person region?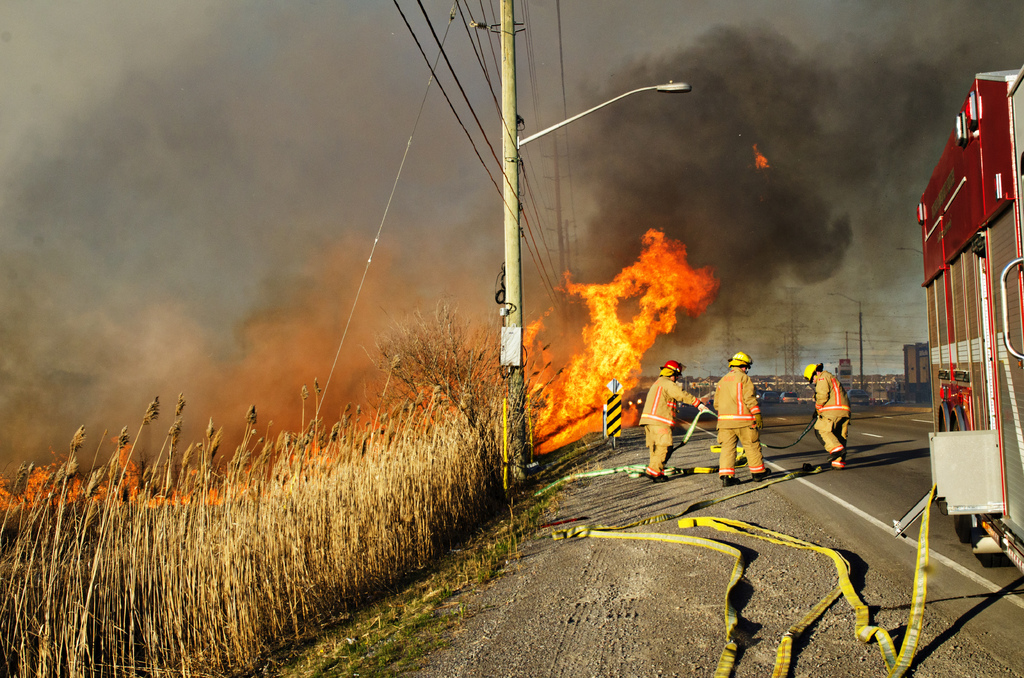
detection(703, 344, 767, 485)
